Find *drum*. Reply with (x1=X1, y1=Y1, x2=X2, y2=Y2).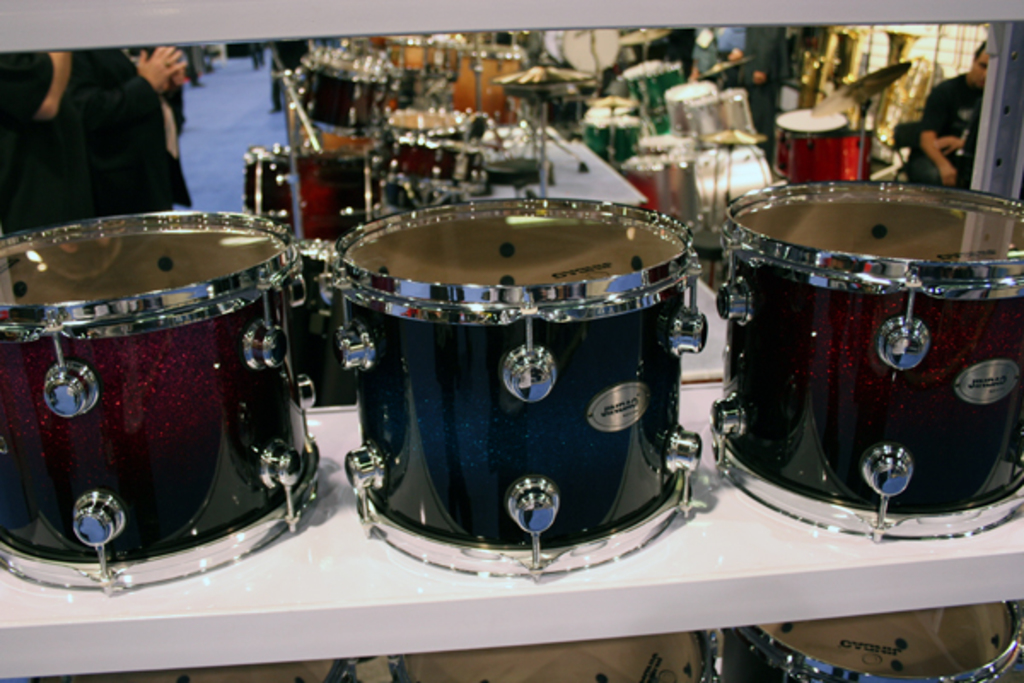
(x1=449, y1=41, x2=522, y2=128).
